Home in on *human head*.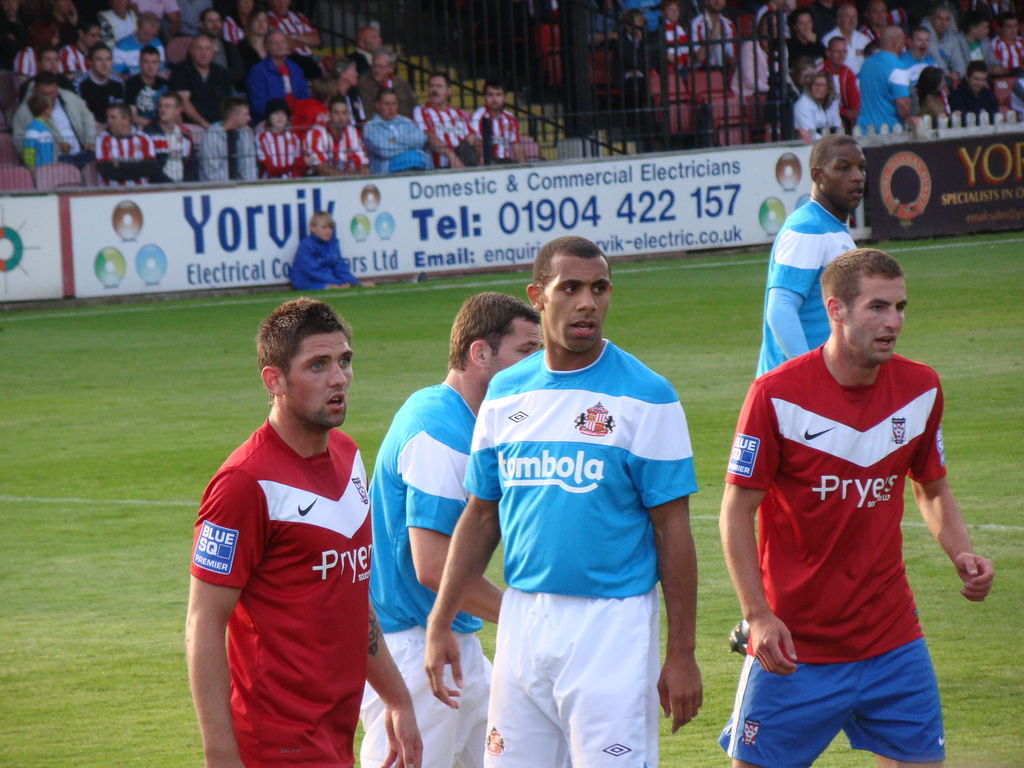
Homed in at 268,100,292,135.
